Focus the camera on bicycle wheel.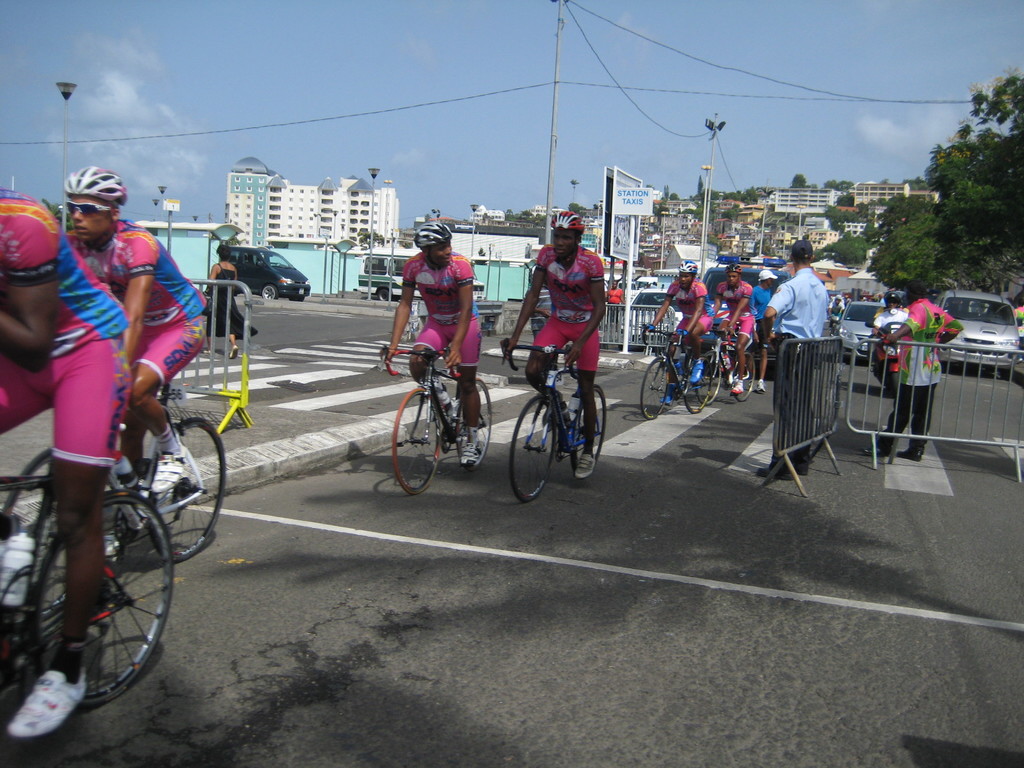
Focus region: rect(30, 495, 174, 703).
